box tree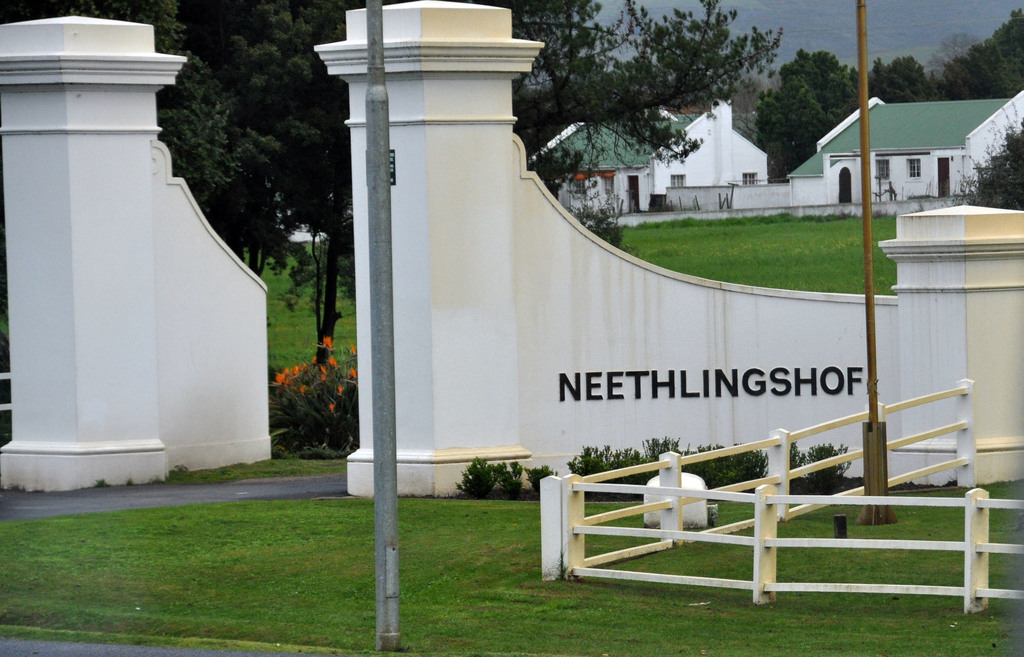
box(861, 51, 939, 105)
